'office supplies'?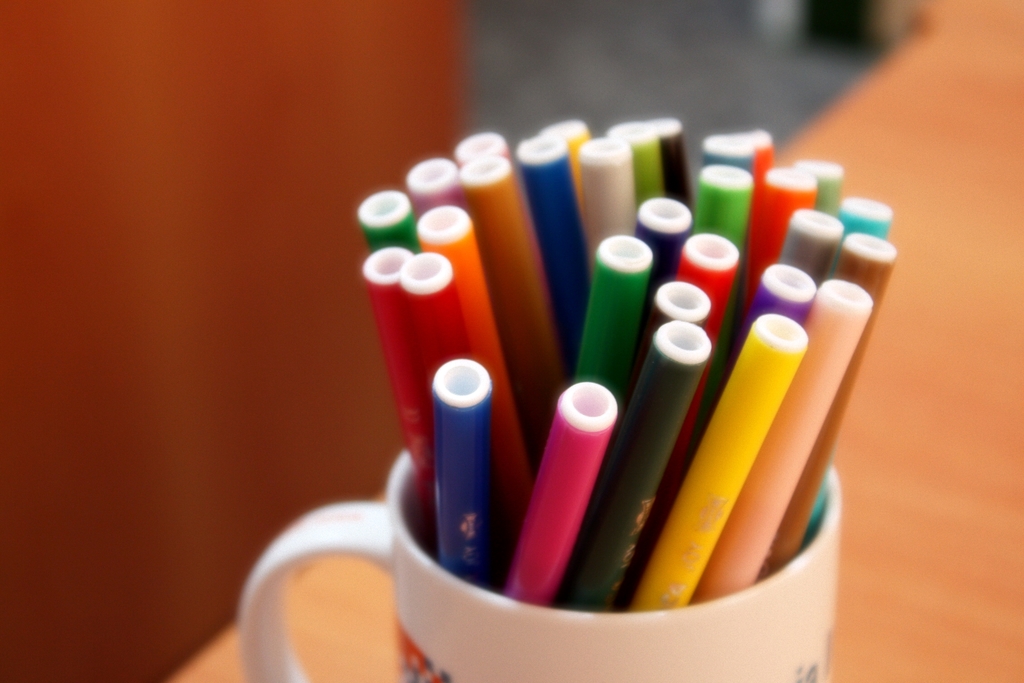
left=607, top=309, right=802, bottom=612
